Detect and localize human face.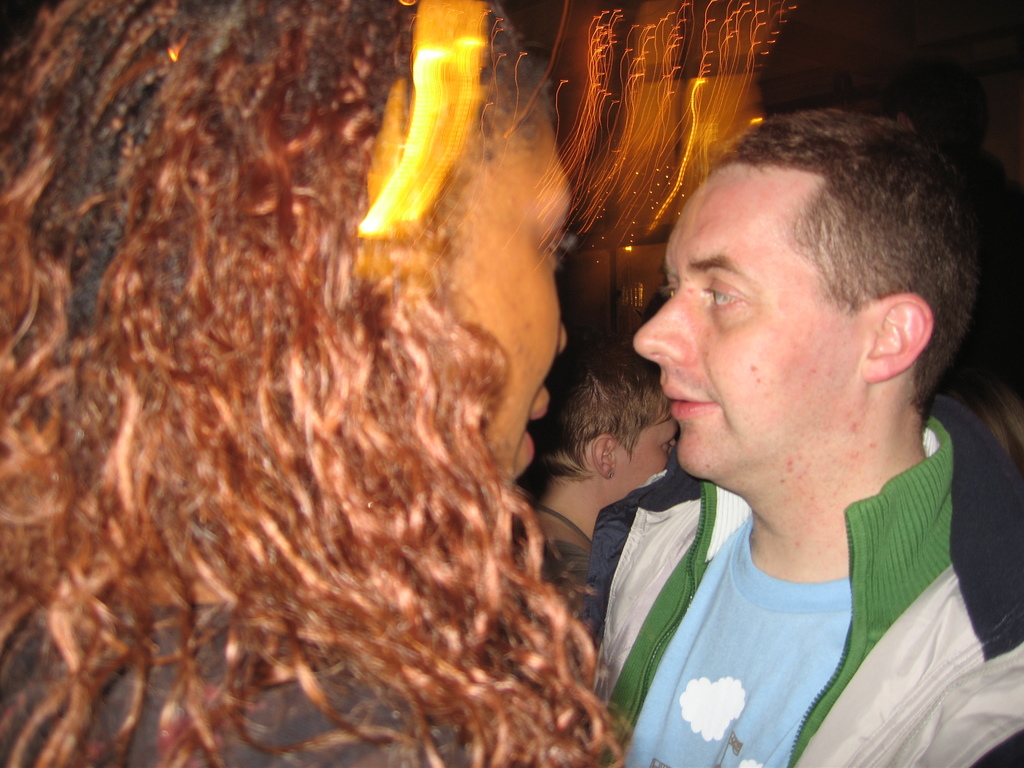
Localized at bbox(632, 157, 868, 481).
